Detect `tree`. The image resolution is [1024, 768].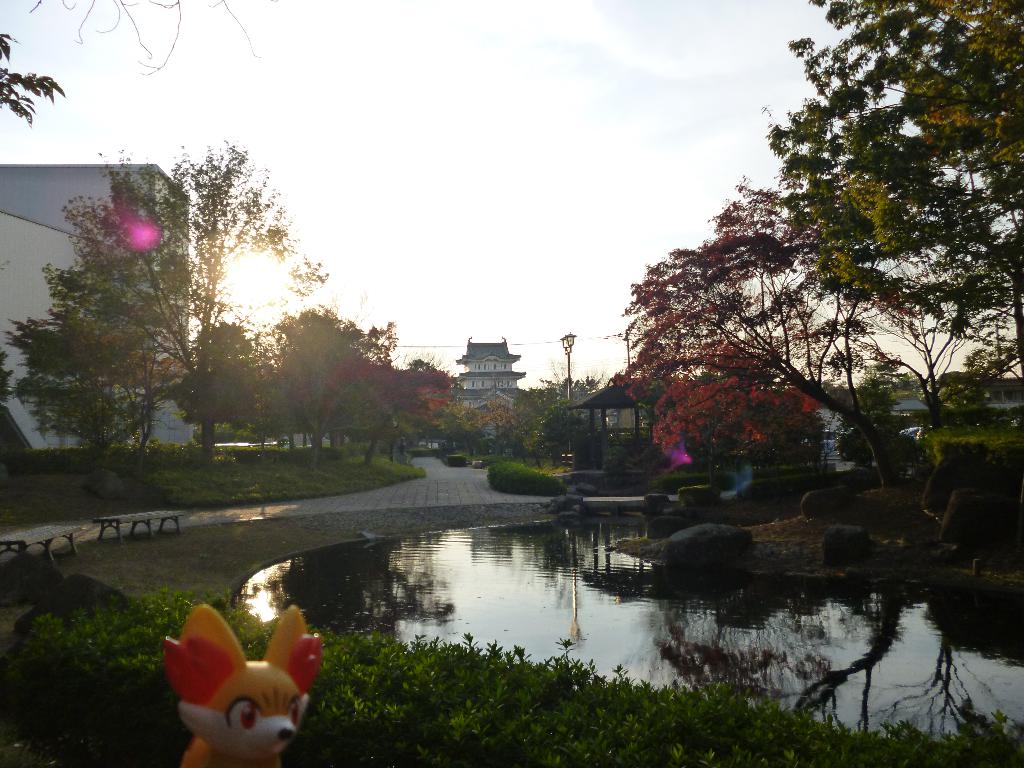
26, 188, 214, 490.
